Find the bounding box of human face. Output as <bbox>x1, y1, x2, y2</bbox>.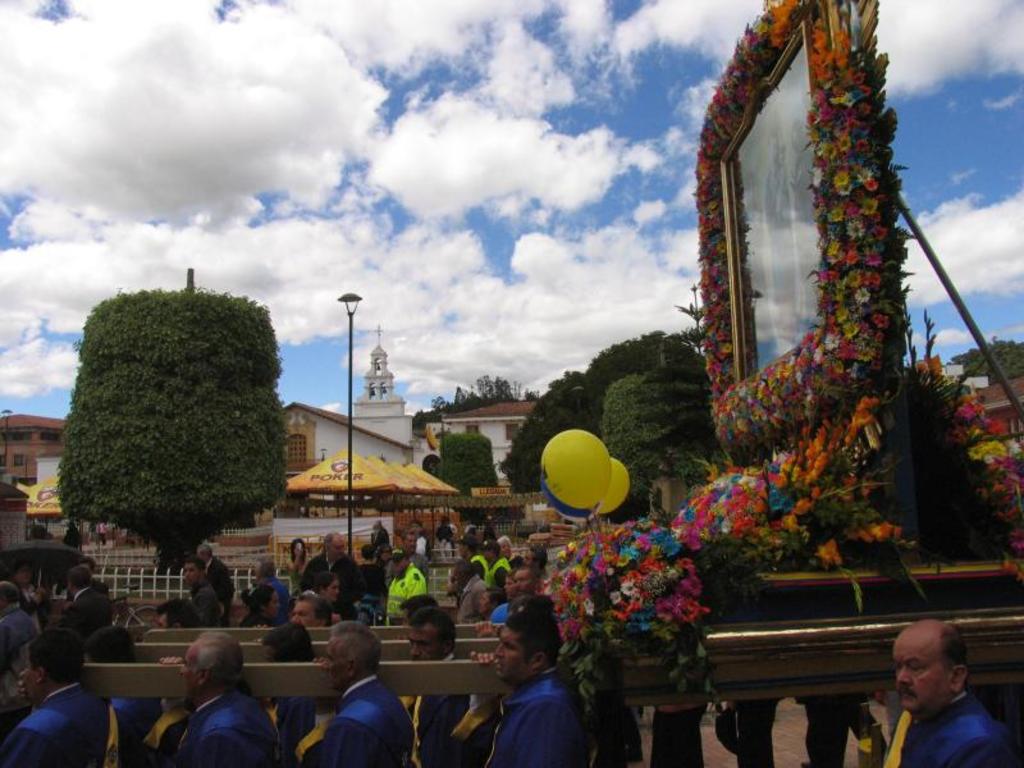
<bbox>332, 582, 339, 602</bbox>.
